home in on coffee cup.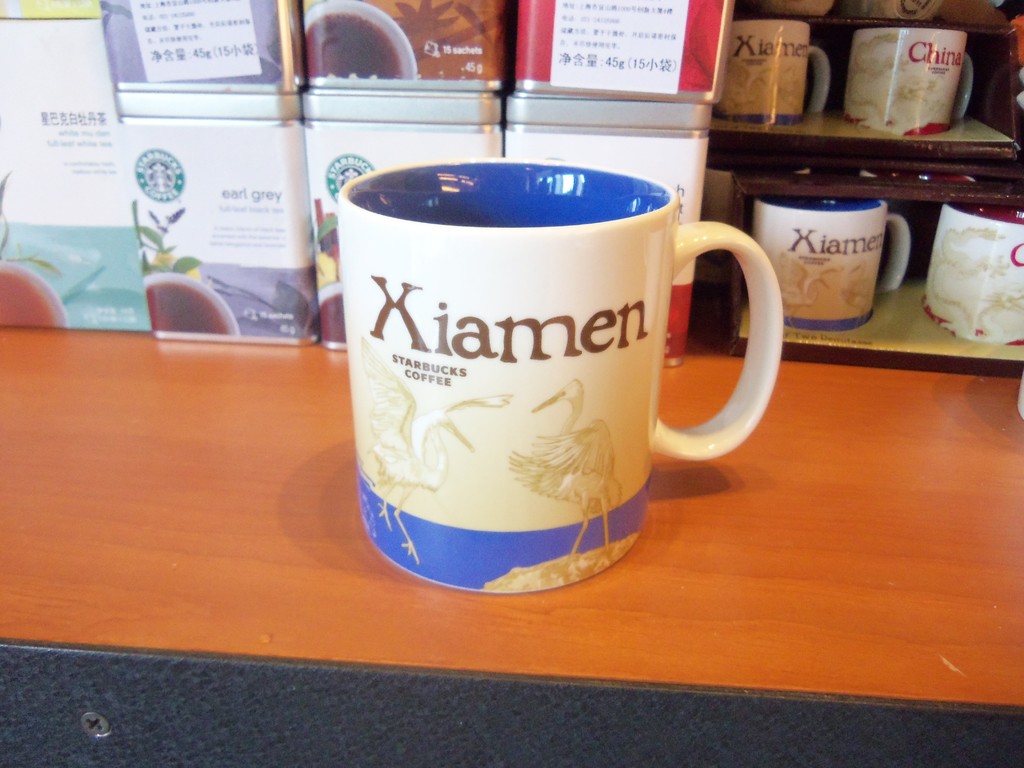
Homed in at [862,0,941,21].
